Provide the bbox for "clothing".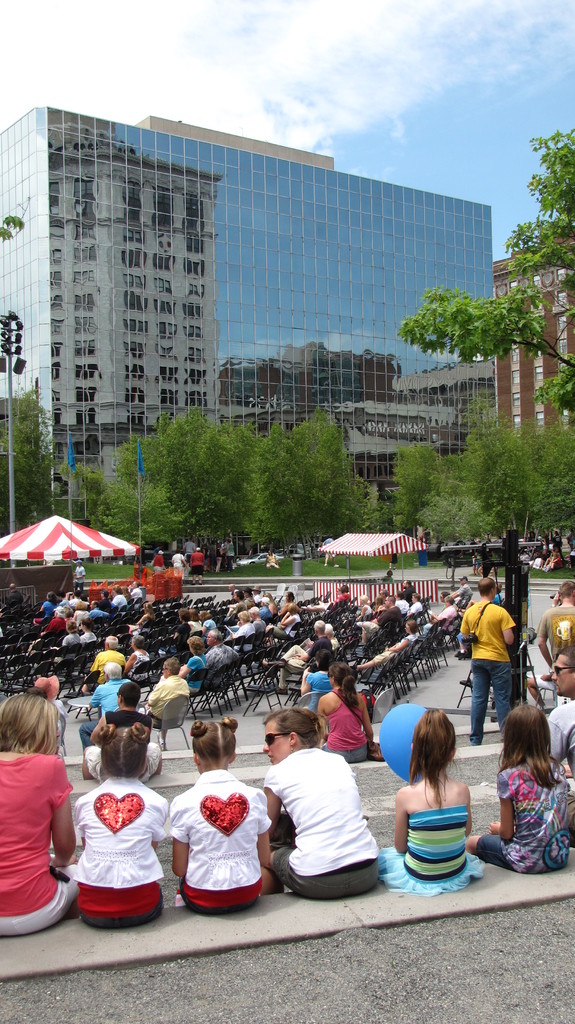
Rect(126, 647, 150, 679).
